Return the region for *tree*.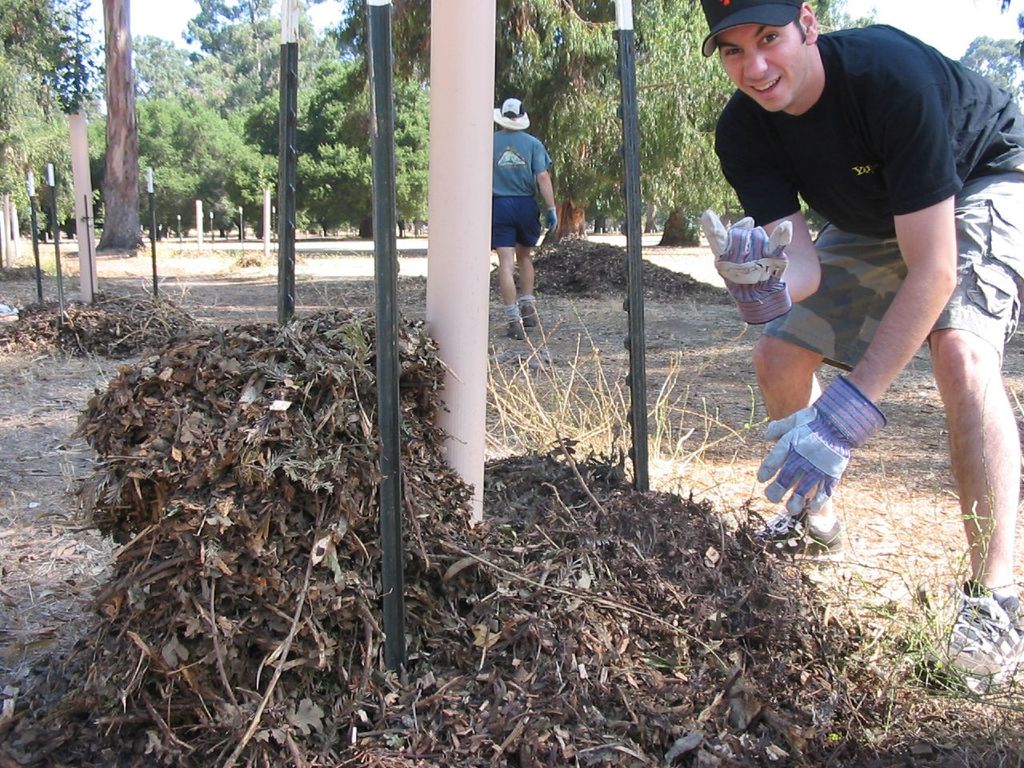
[x1=594, y1=0, x2=889, y2=254].
